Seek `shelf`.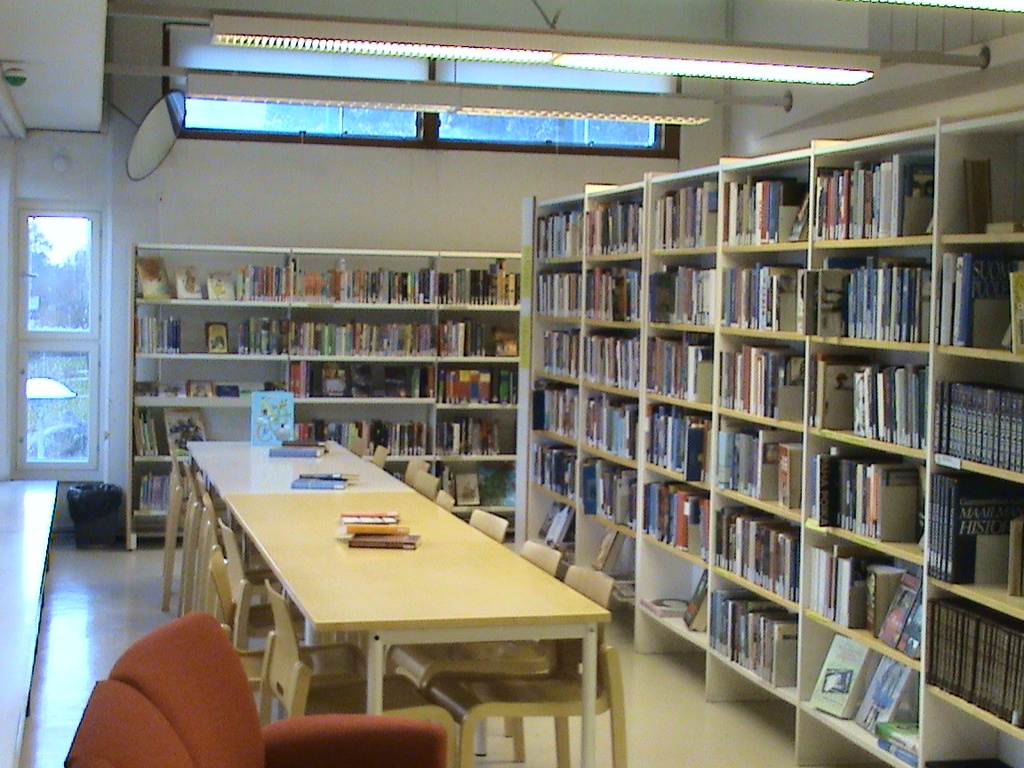
crop(524, 491, 574, 575).
